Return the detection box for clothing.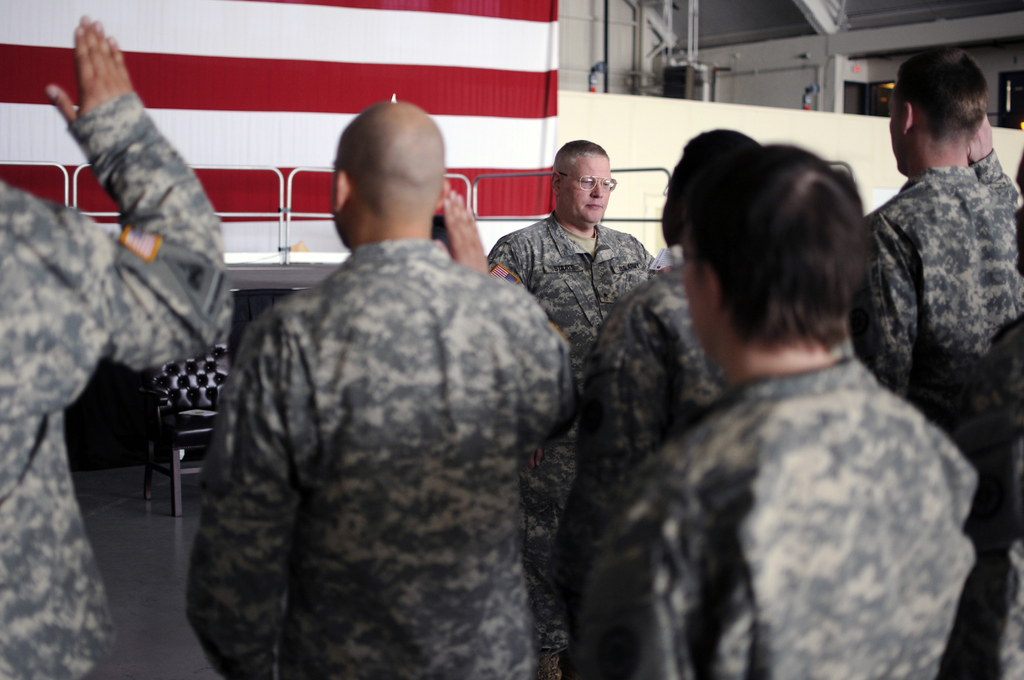
x1=854 y1=150 x2=1023 y2=419.
